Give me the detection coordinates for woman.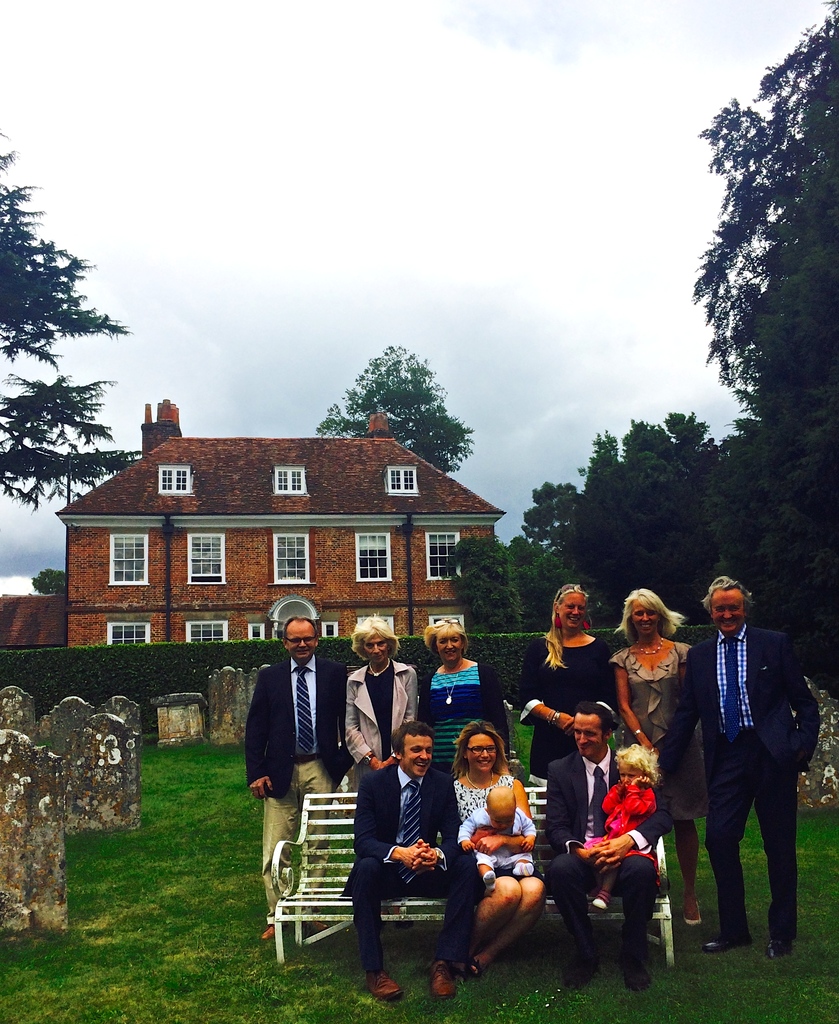
crop(603, 584, 701, 952).
